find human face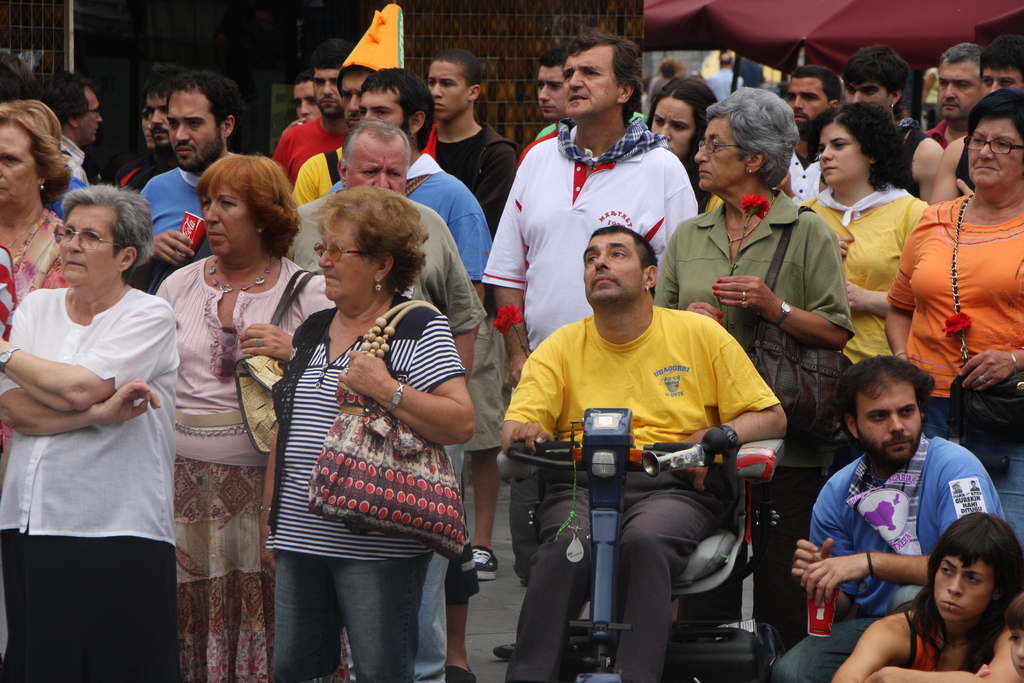
<bbox>582, 231, 644, 306</bbox>
